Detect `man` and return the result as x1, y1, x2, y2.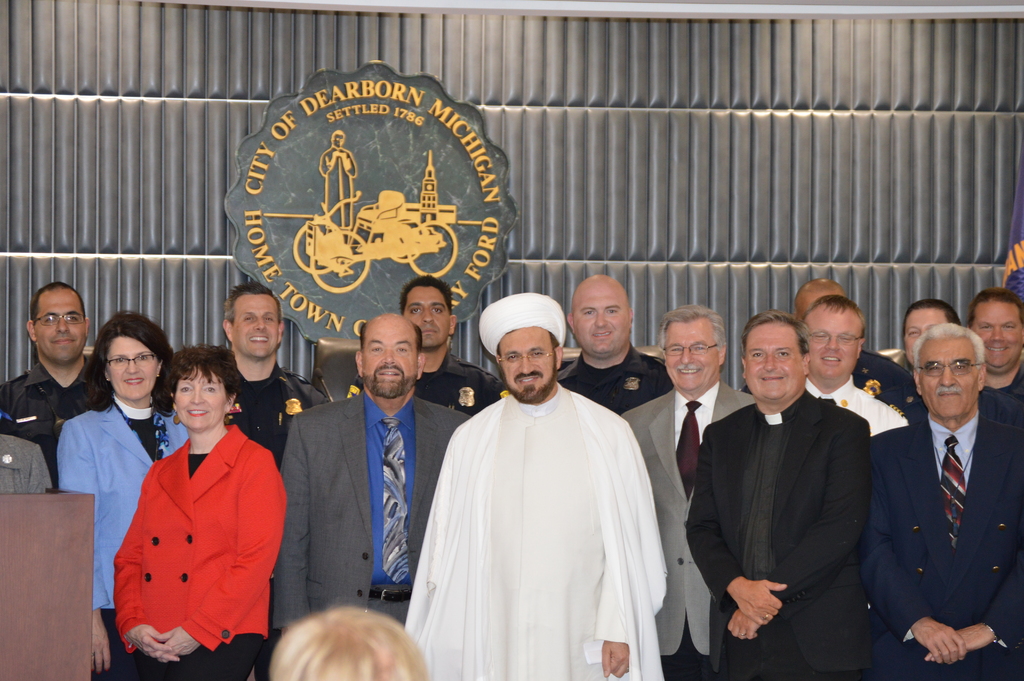
0, 431, 51, 486.
